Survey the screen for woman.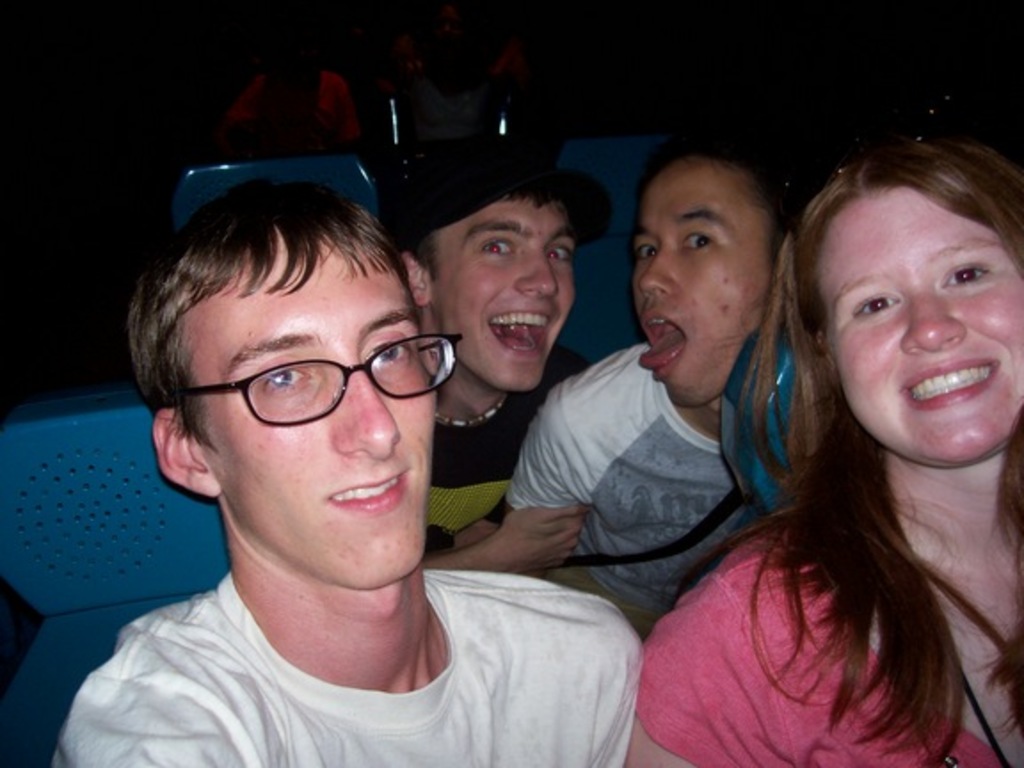
Survey found: {"left": 622, "top": 126, "right": 1022, "bottom": 766}.
